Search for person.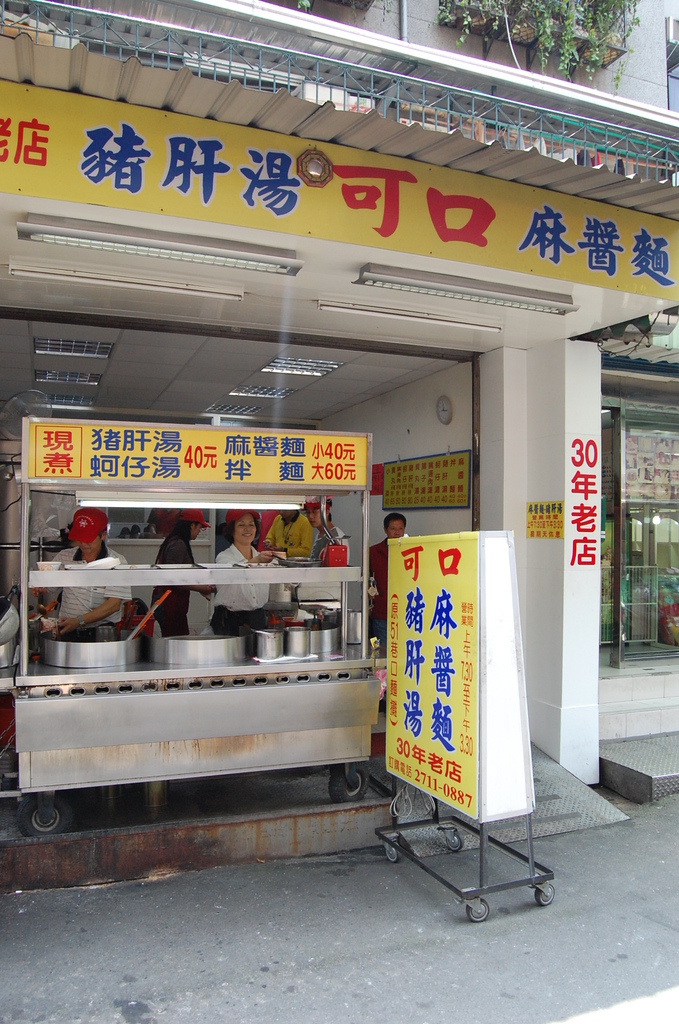
Found at (366,511,416,660).
